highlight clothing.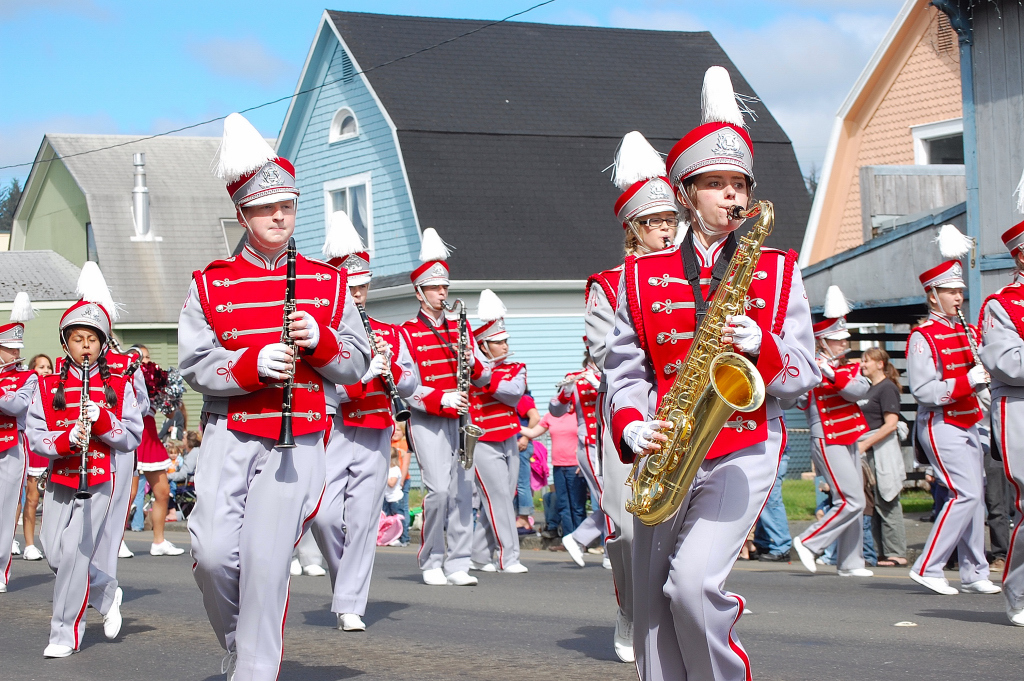
Highlighted region: 485 346 537 569.
